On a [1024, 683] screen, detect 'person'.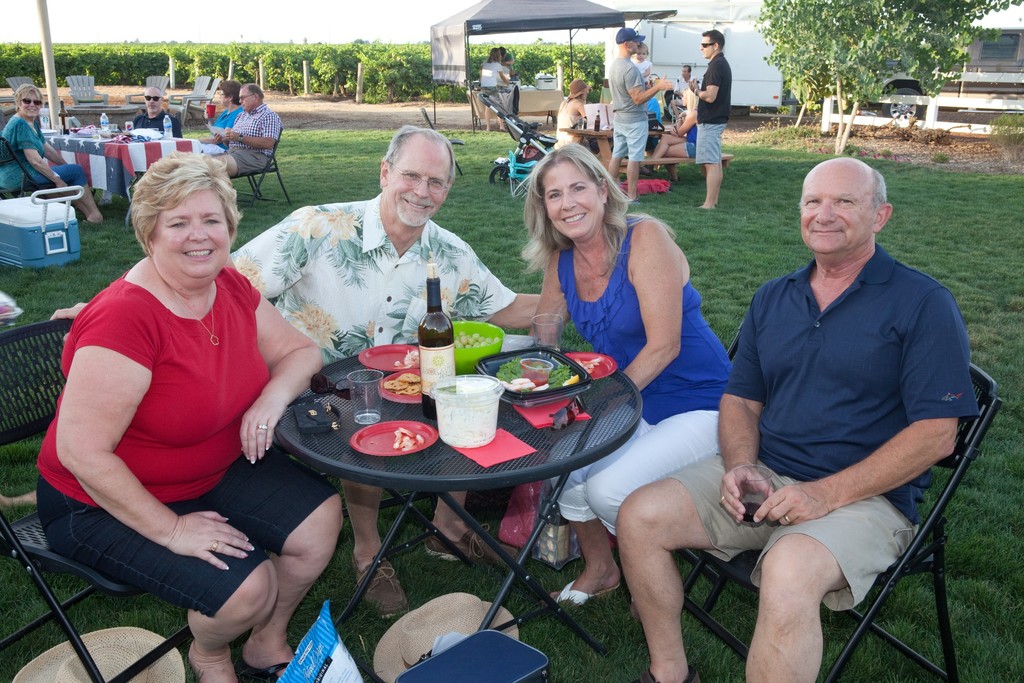
bbox=(0, 85, 106, 224).
